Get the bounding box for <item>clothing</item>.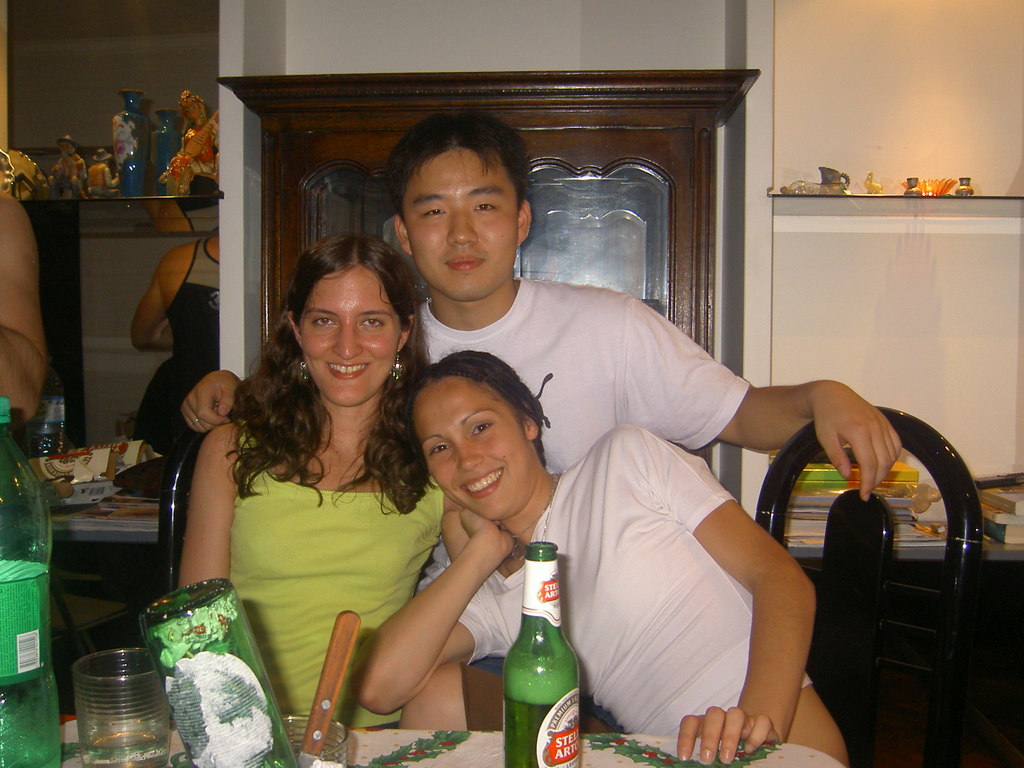
(456, 425, 814, 739).
